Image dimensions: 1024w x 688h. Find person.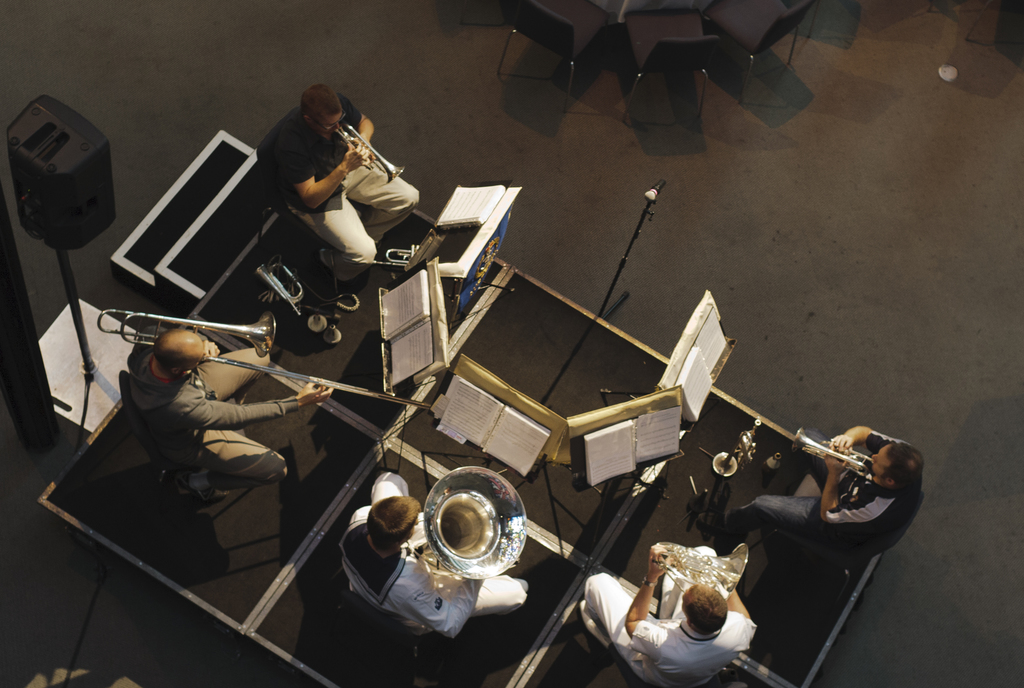
[583,543,758,687].
